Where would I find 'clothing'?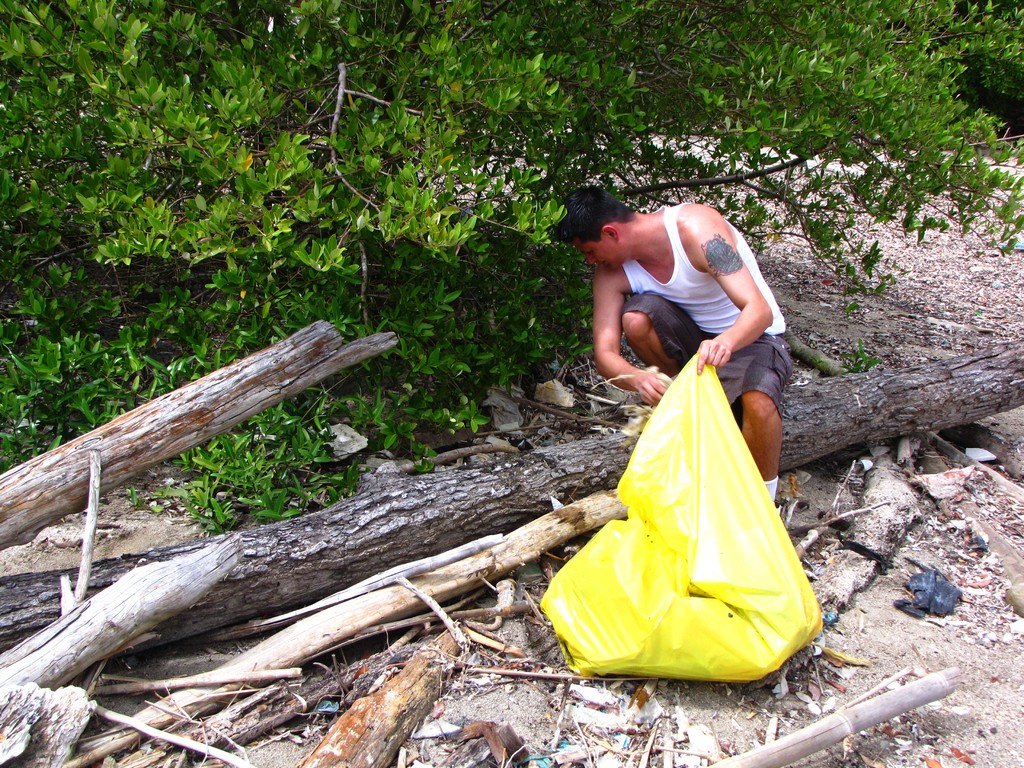
At box(572, 204, 794, 420).
